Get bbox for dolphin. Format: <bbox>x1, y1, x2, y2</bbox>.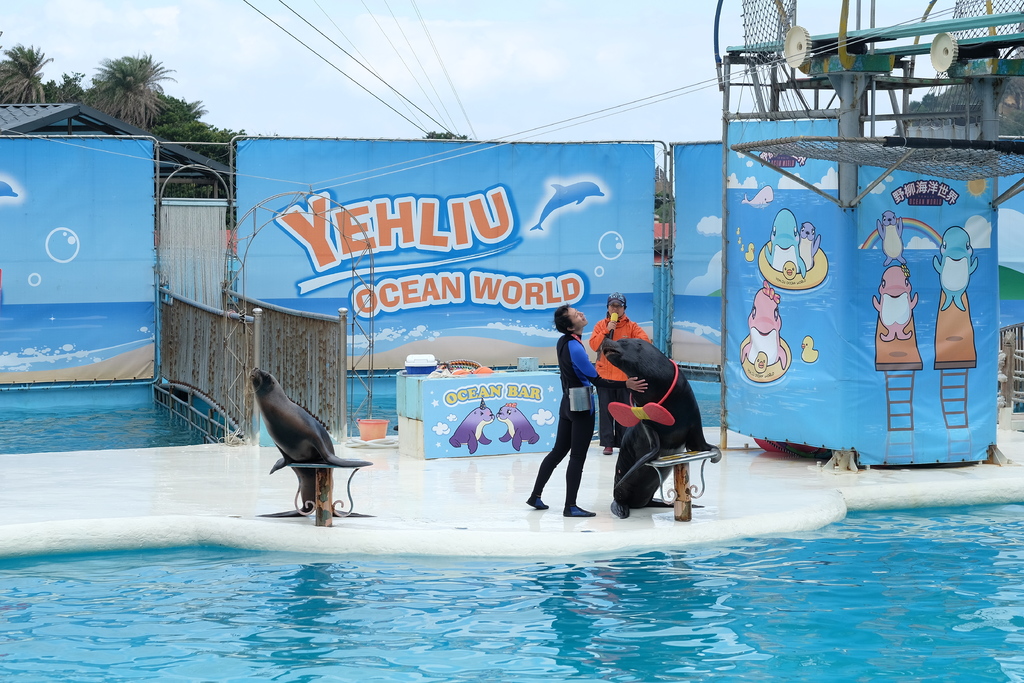
<bbox>933, 225, 982, 311</bbox>.
